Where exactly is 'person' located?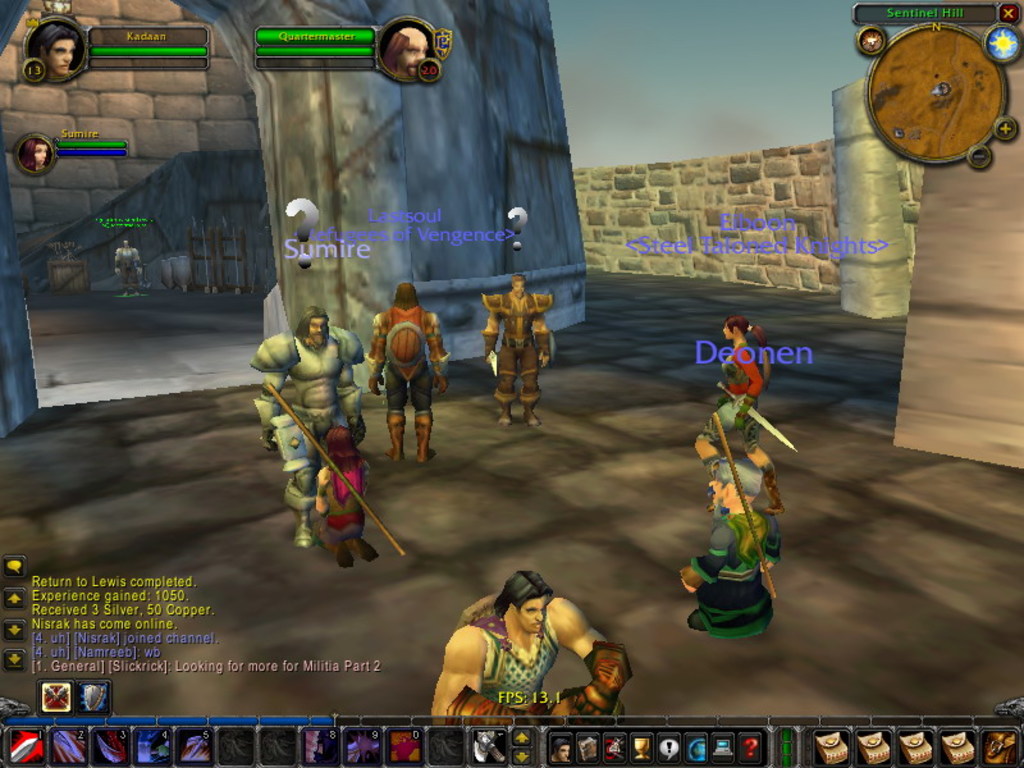
Its bounding box is left=253, top=302, right=369, bottom=549.
